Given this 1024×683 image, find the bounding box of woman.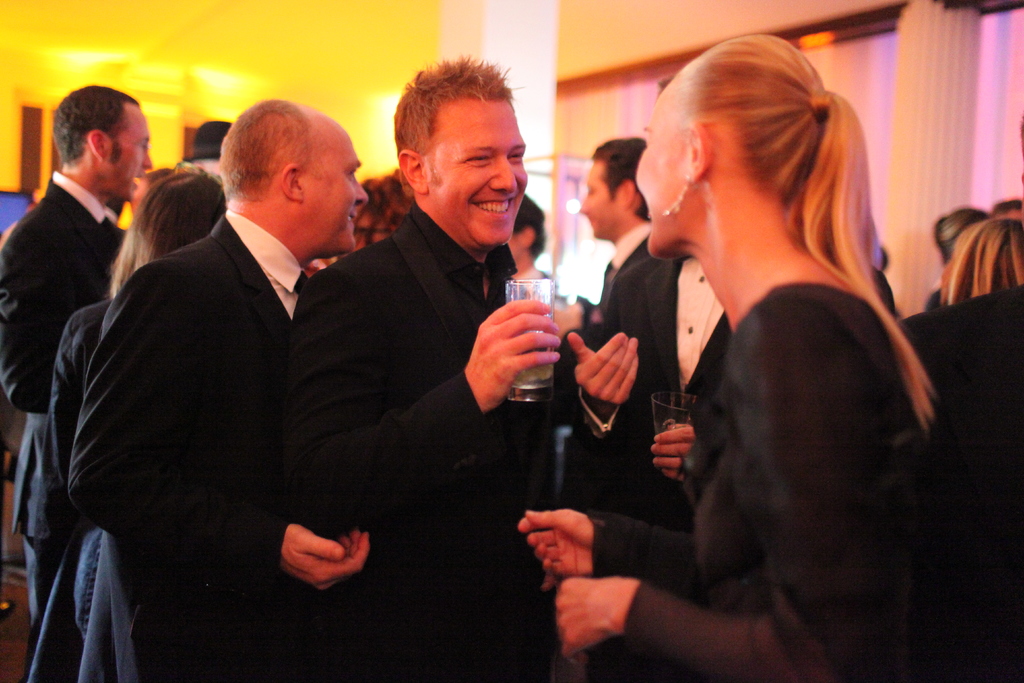
pyautogui.locateOnScreen(22, 170, 225, 682).
